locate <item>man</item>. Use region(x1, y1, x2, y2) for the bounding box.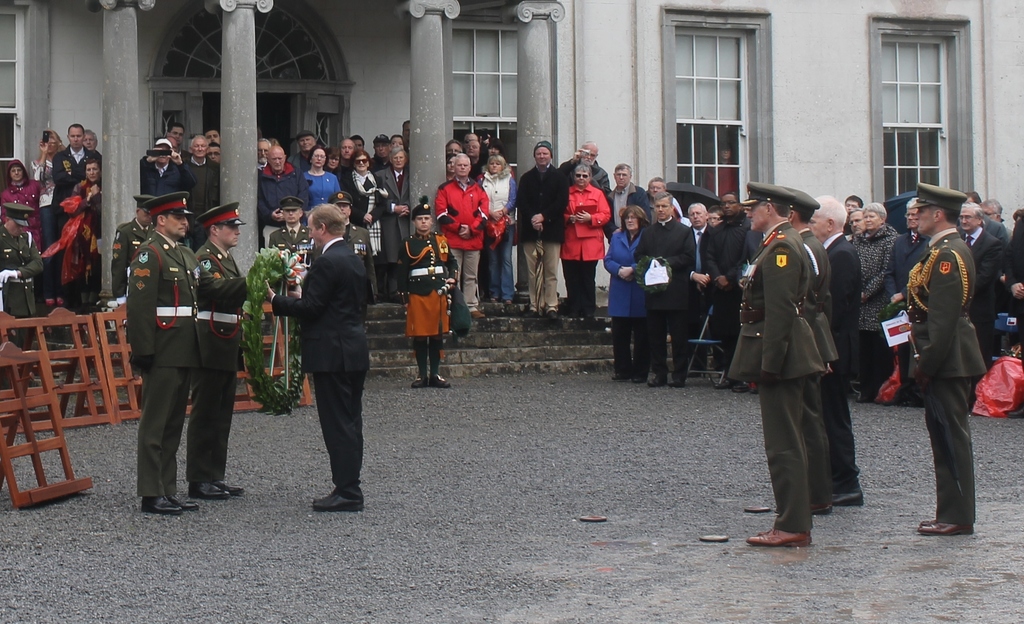
region(601, 154, 656, 236).
